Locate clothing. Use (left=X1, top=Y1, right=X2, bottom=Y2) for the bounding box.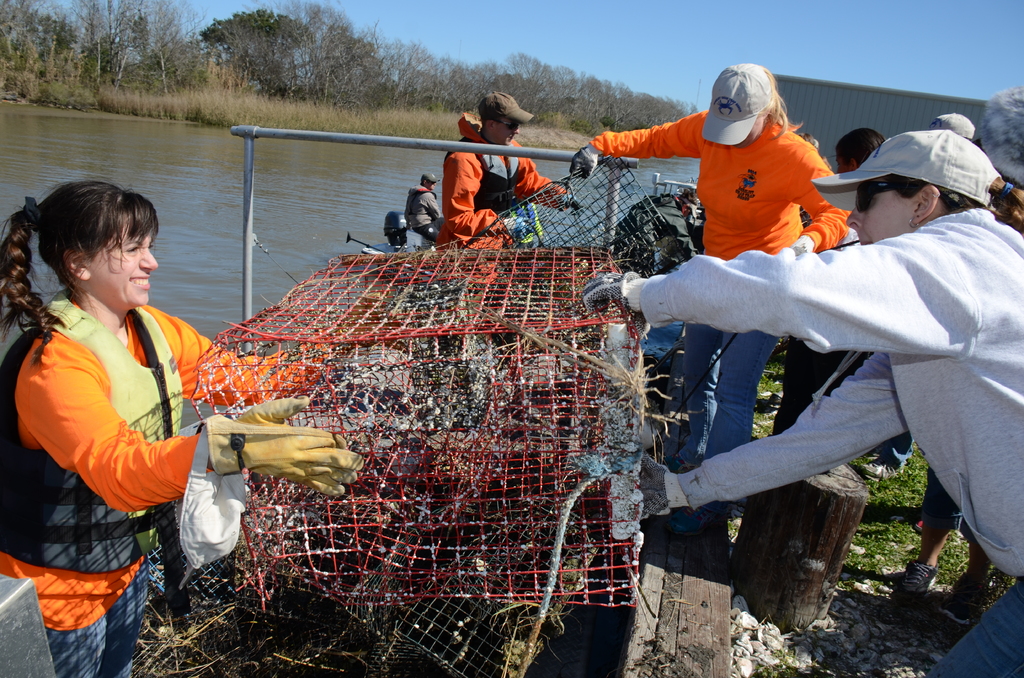
(left=589, top=101, right=855, bottom=268).
